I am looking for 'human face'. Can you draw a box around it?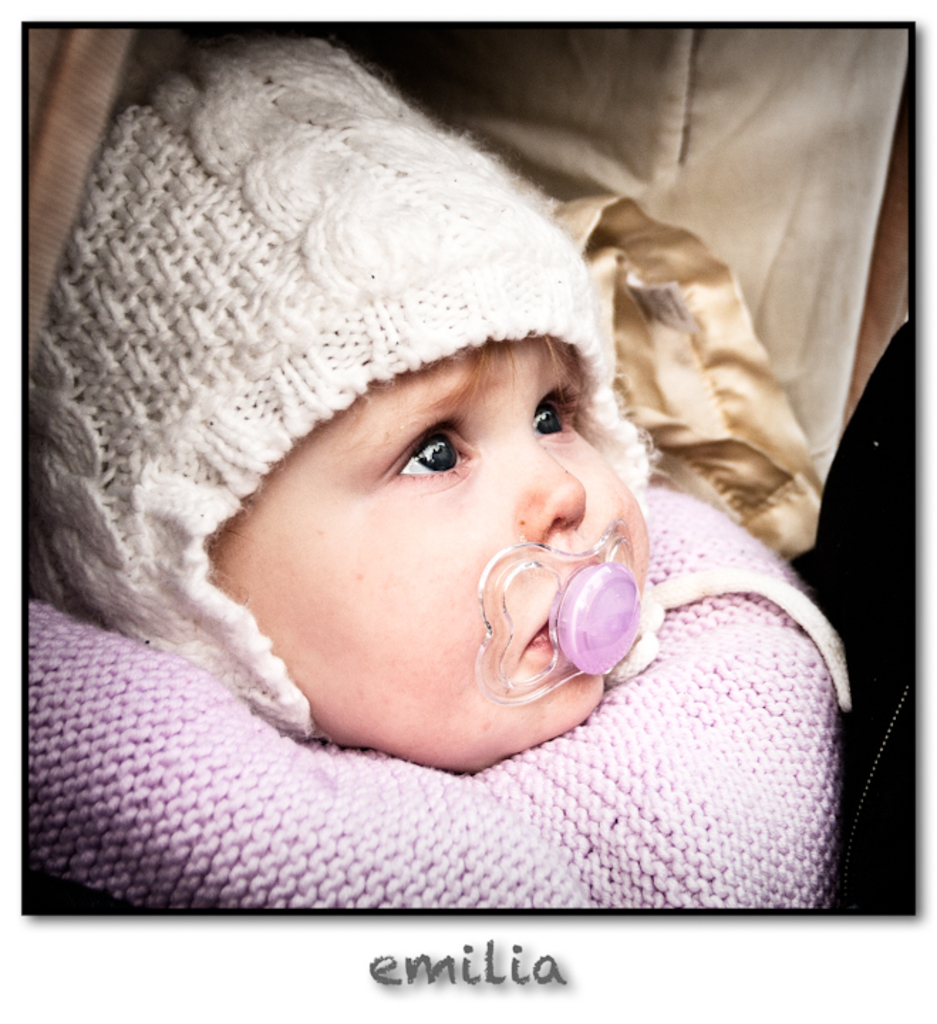
Sure, the bounding box is 212 333 647 771.
